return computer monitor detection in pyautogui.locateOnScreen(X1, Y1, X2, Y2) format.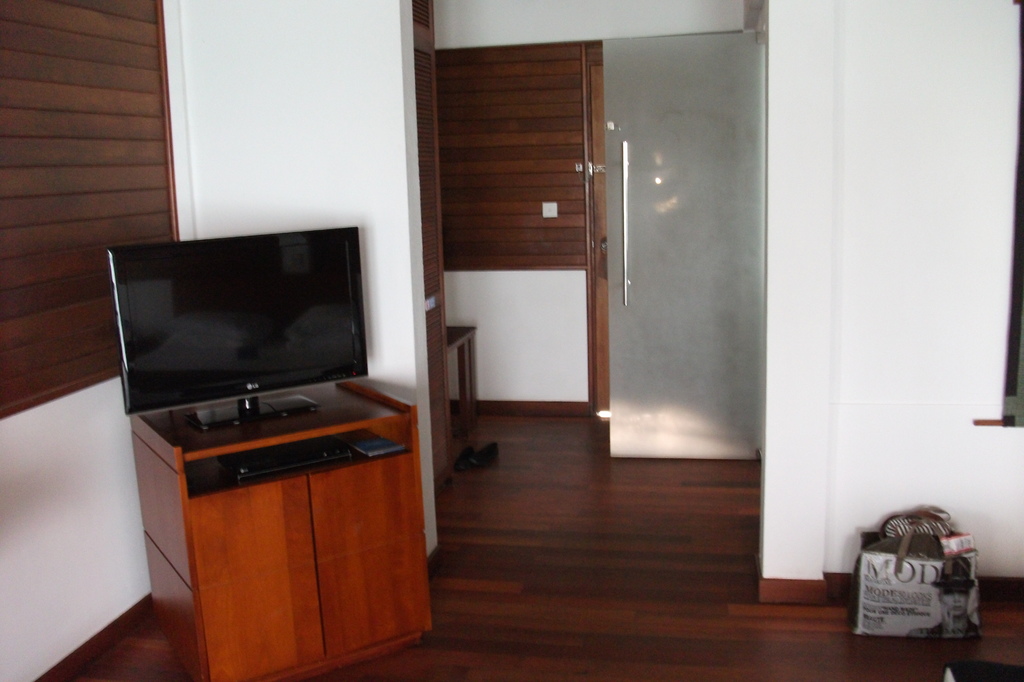
pyautogui.locateOnScreen(122, 218, 364, 429).
